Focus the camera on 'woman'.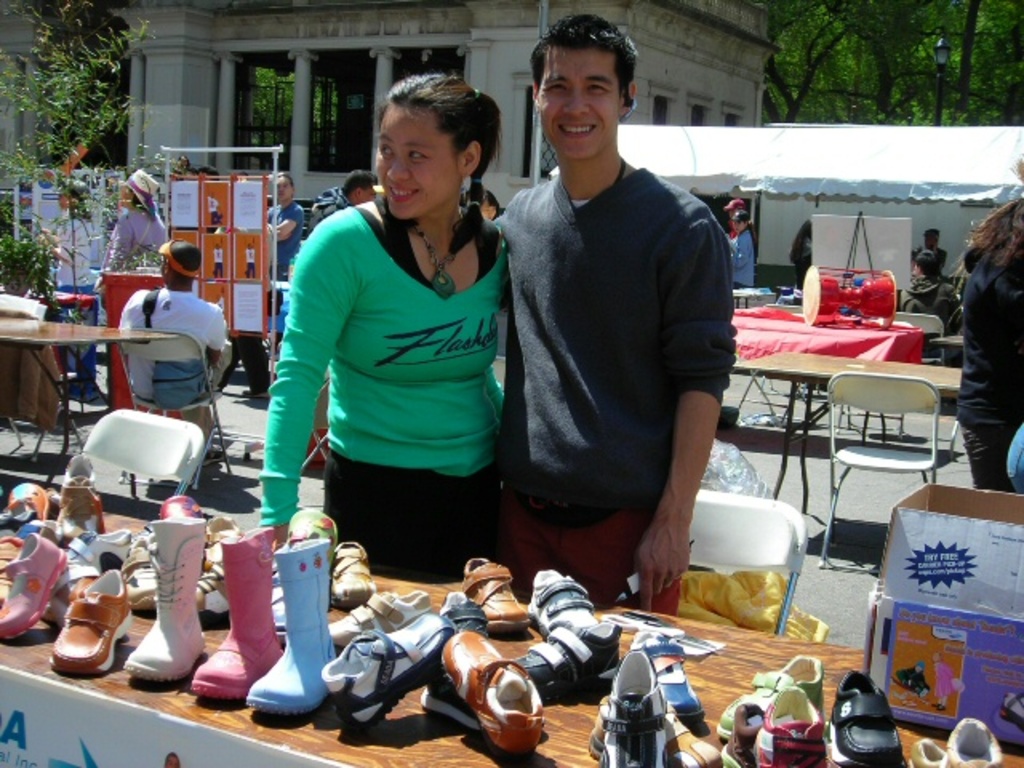
Focus region: [x1=253, y1=94, x2=531, y2=602].
